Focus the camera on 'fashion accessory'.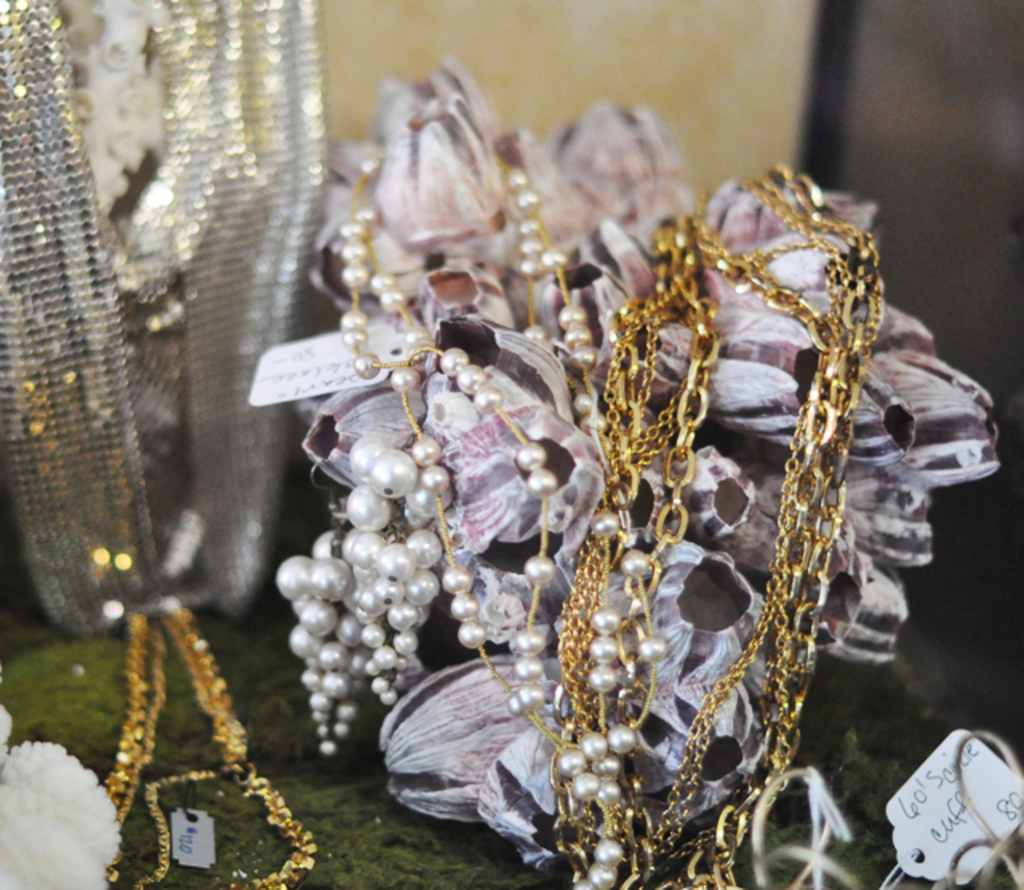
Focus region: box(546, 149, 886, 888).
